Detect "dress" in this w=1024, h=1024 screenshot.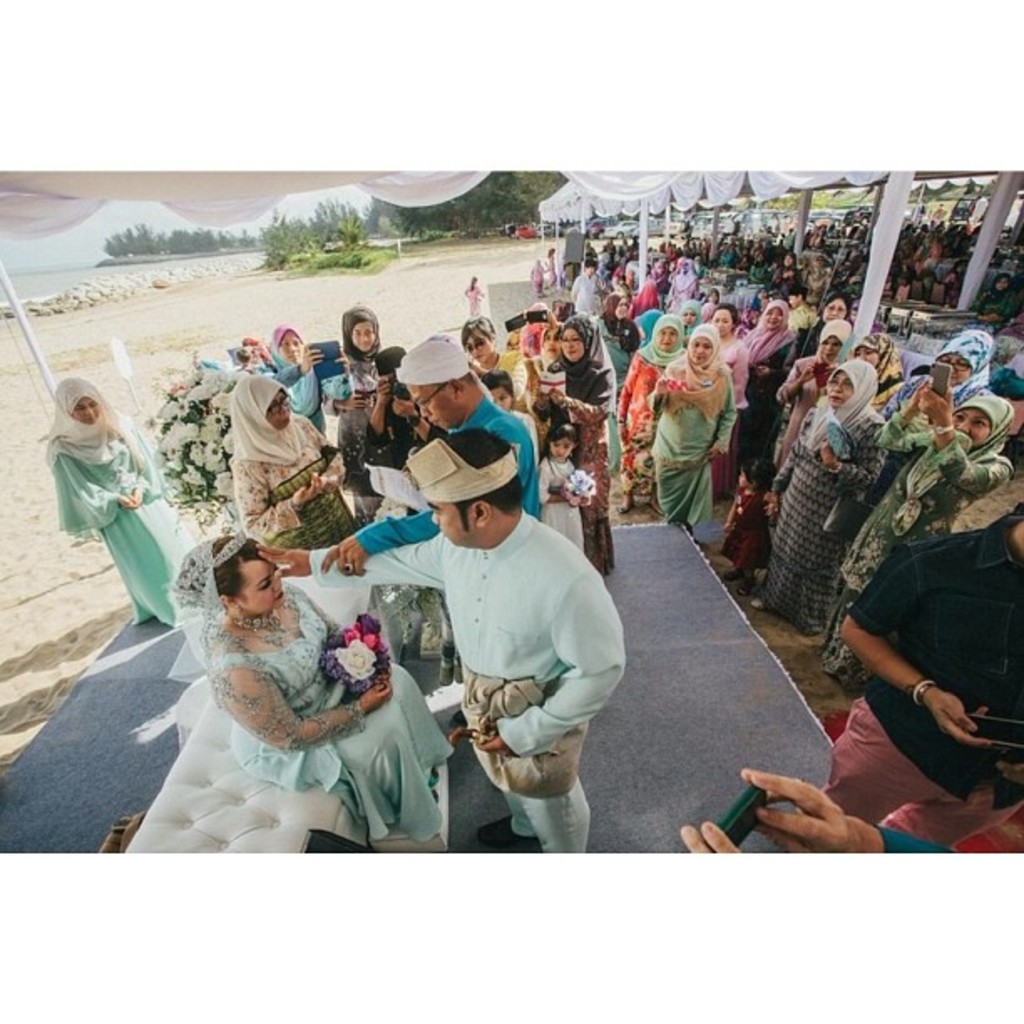
Detection: (115, 487, 467, 873).
